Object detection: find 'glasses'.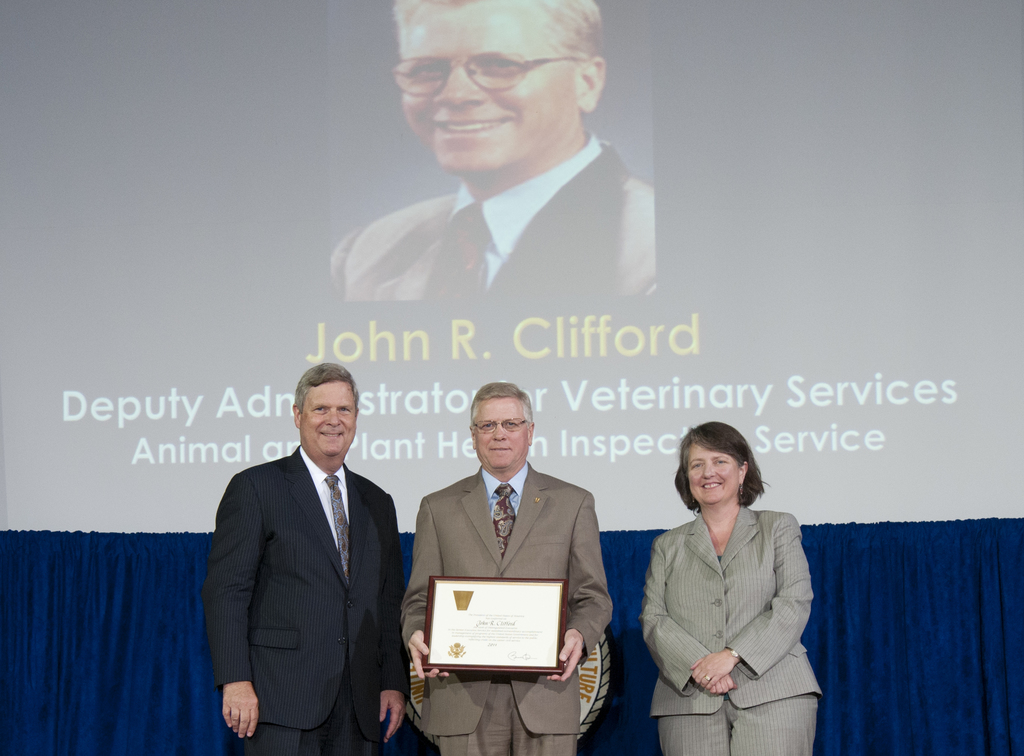
detection(475, 418, 526, 434).
